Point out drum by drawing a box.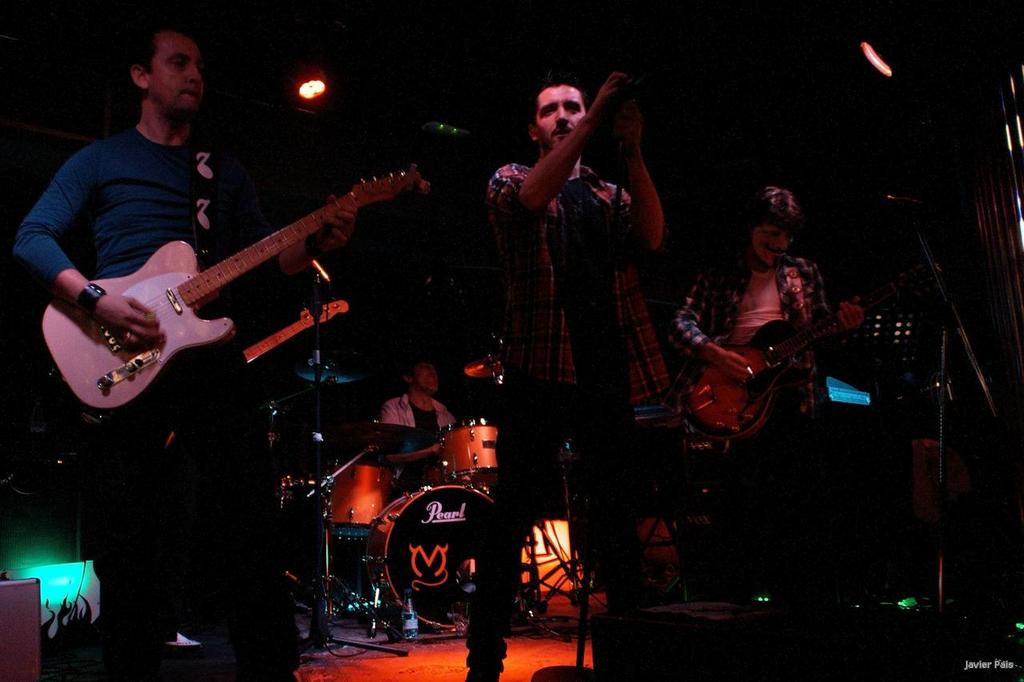
323, 461, 393, 525.
